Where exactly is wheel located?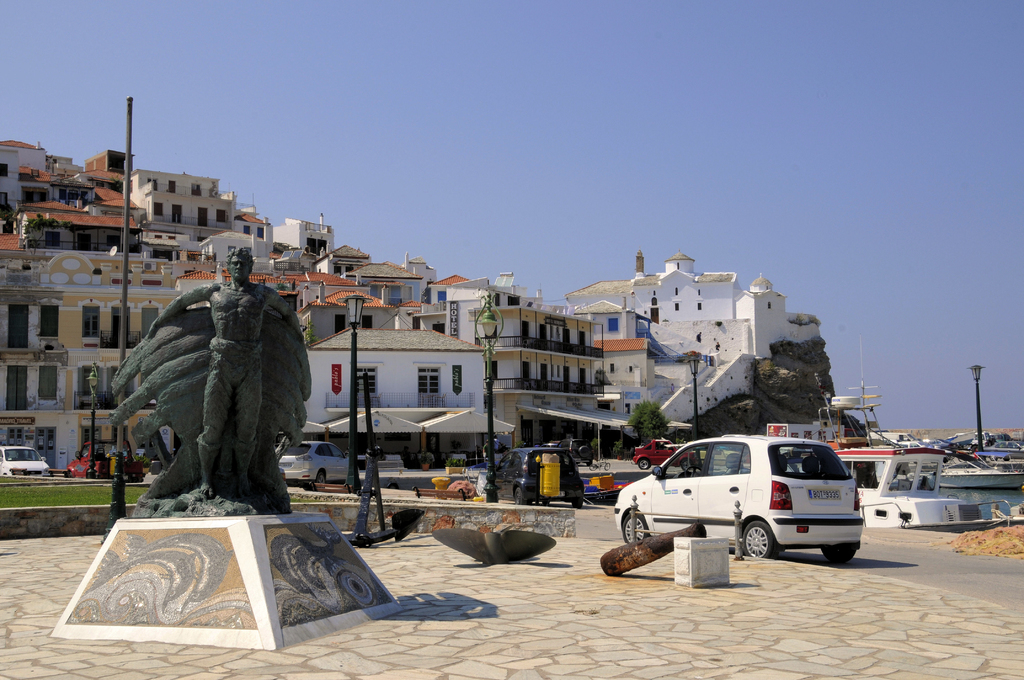
Its bounding box is box=[571, 498, 583, 509].
